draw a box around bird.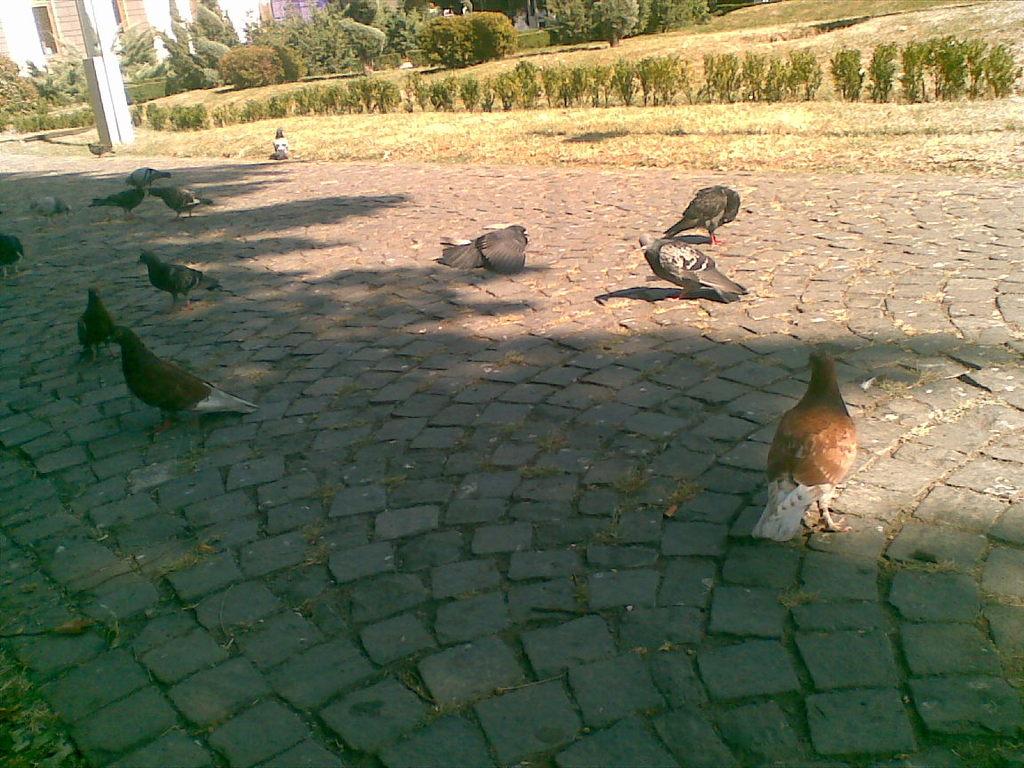
bbox=(273, 123, 292, 164).
